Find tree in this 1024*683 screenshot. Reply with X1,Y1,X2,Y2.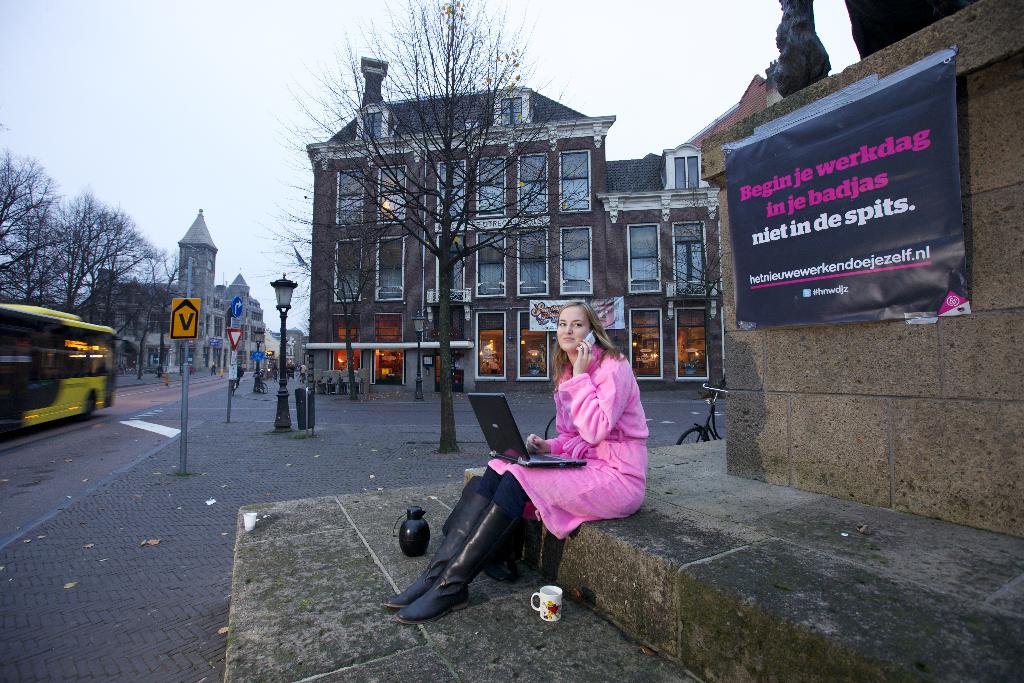
271,2,594,456.
